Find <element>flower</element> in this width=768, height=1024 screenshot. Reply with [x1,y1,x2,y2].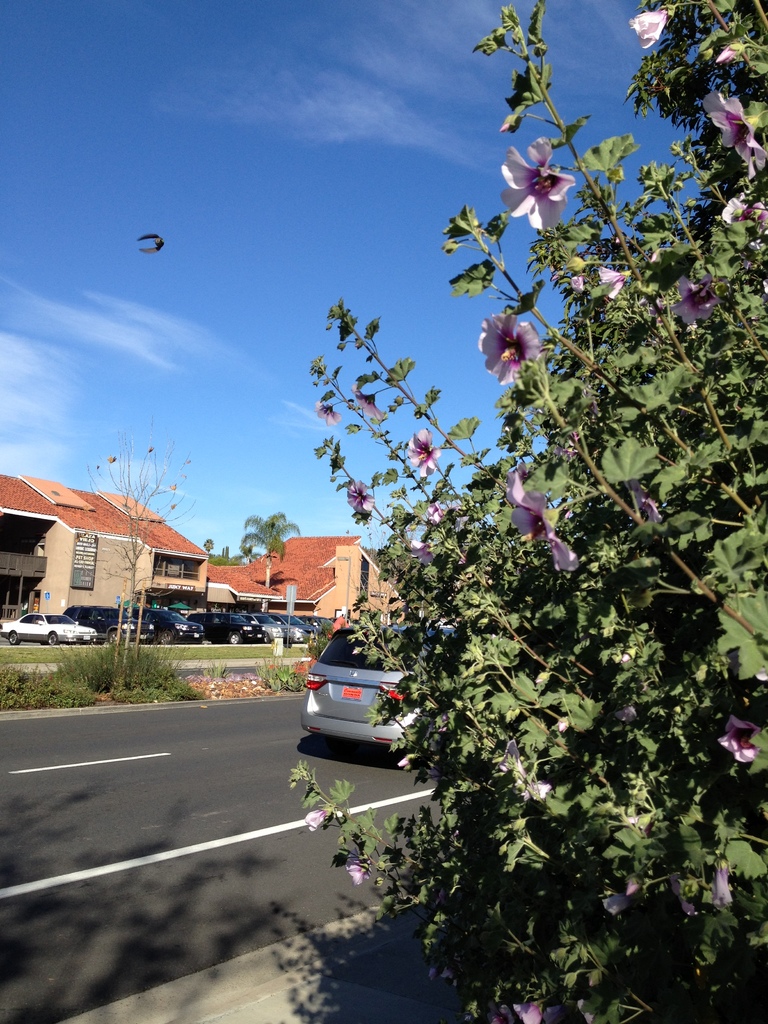
[506,123,595,214].
